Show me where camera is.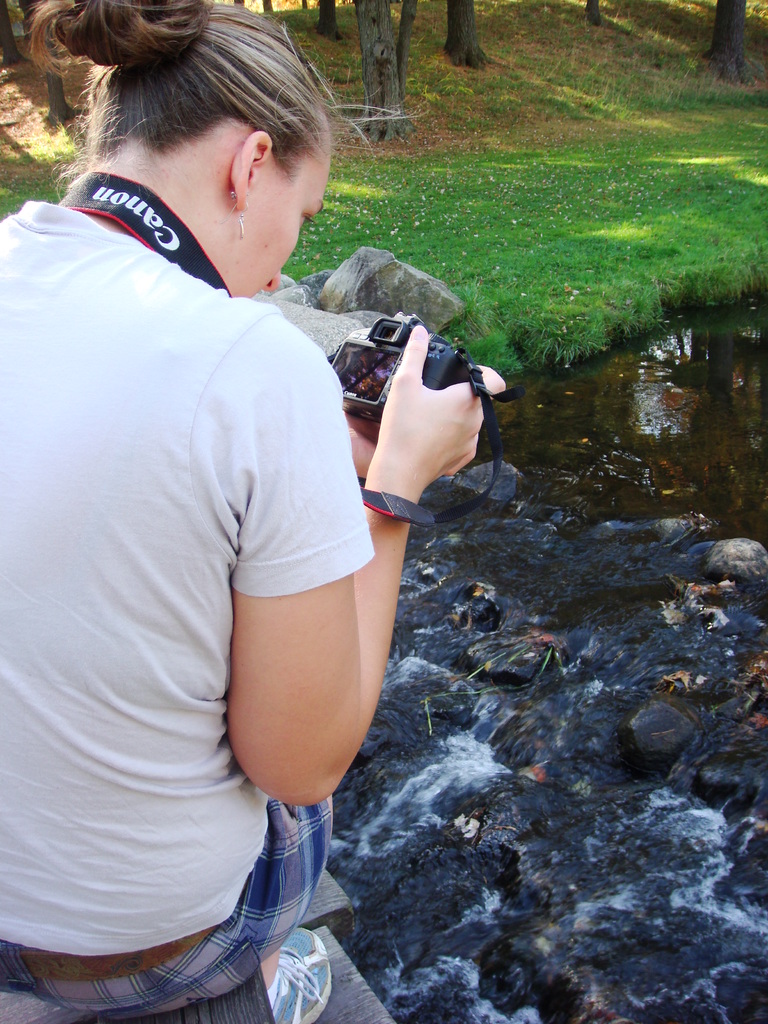
camera is at 326 309 472 424.
